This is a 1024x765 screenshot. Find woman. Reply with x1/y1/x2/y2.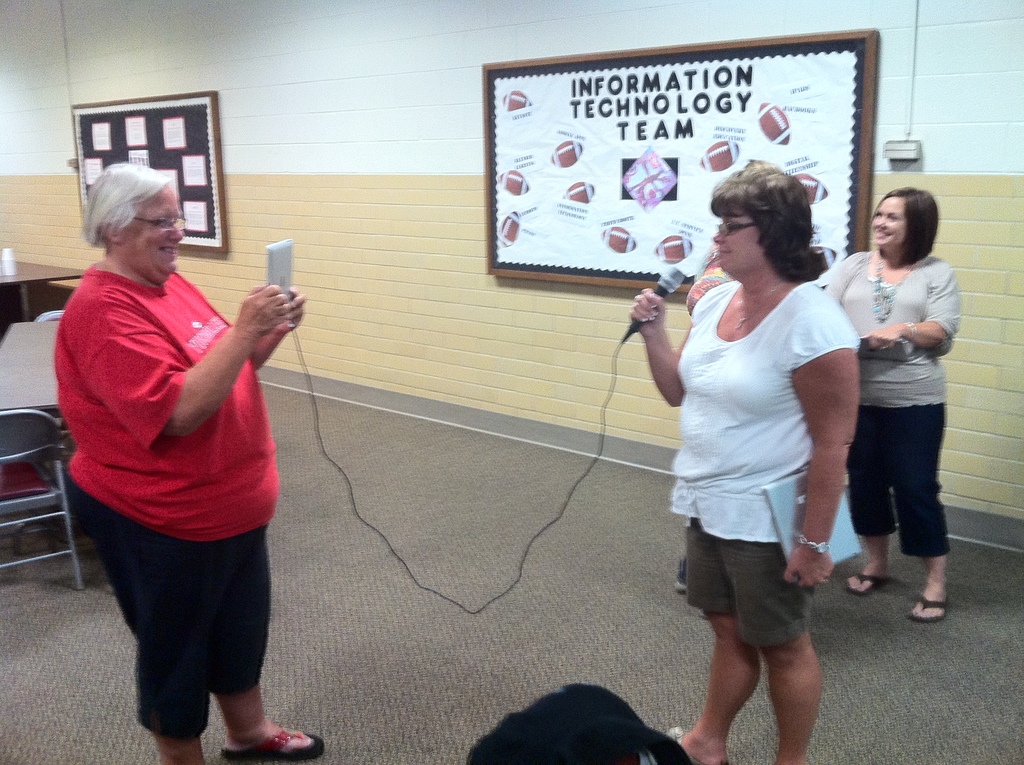
56/163/322/764.
